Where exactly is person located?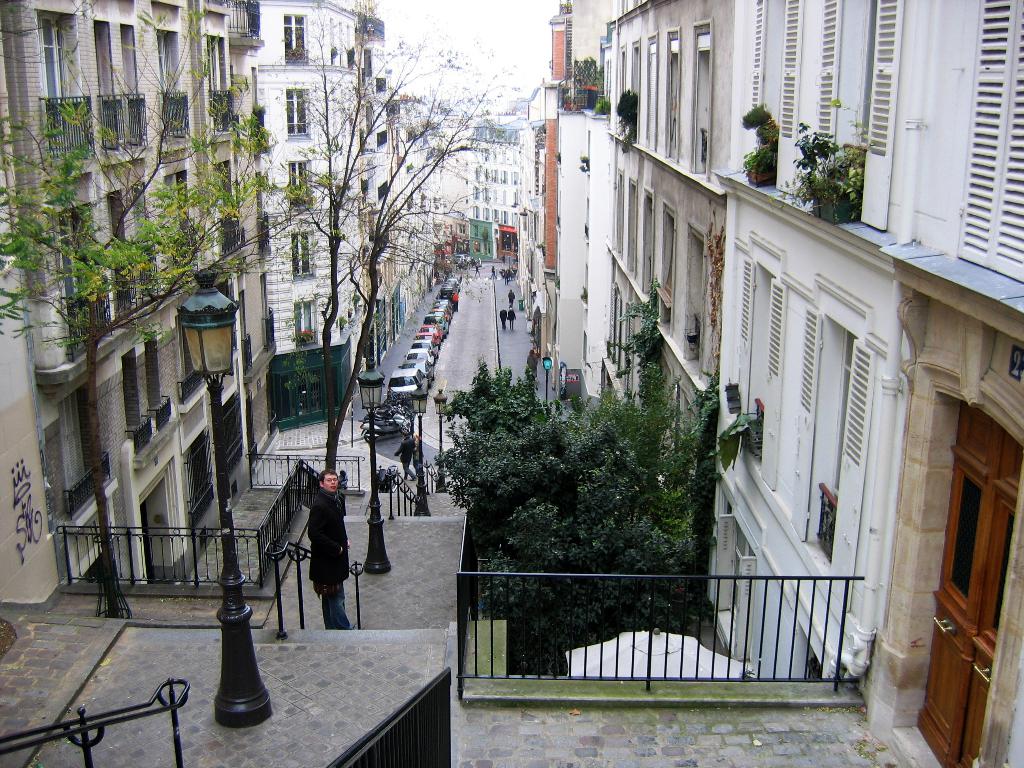
Its bounding box is left=305, top=468, right=358, bottom=630.
